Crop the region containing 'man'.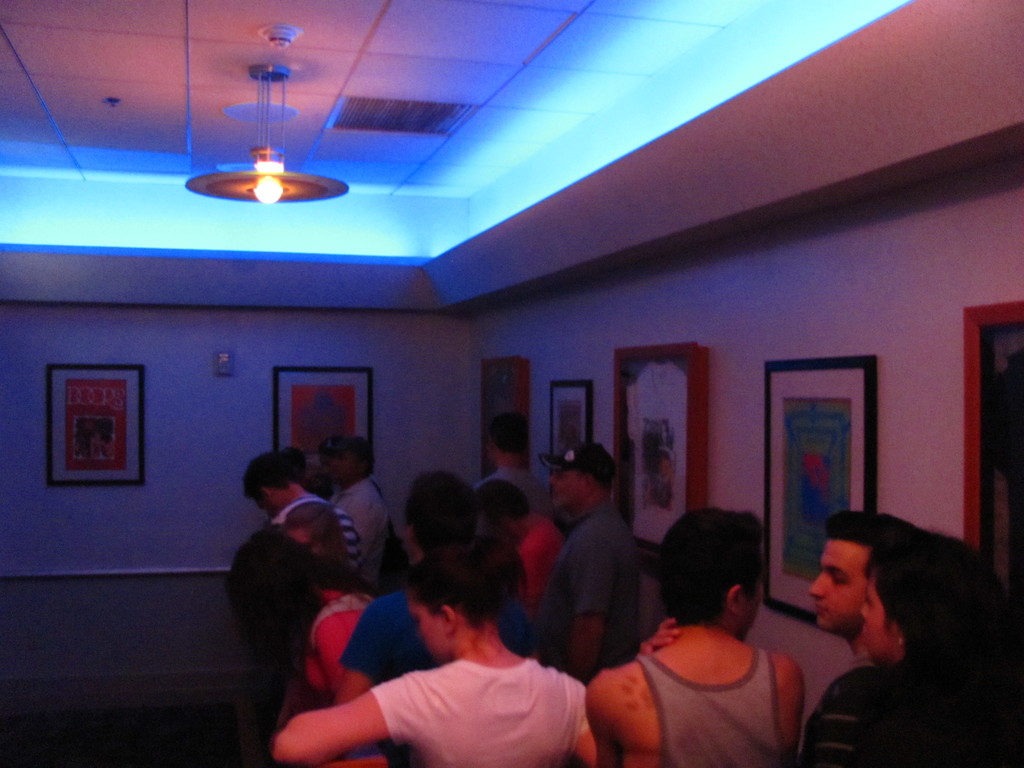
Crop region: [left=321, top=432, right=393, bottom=602].
